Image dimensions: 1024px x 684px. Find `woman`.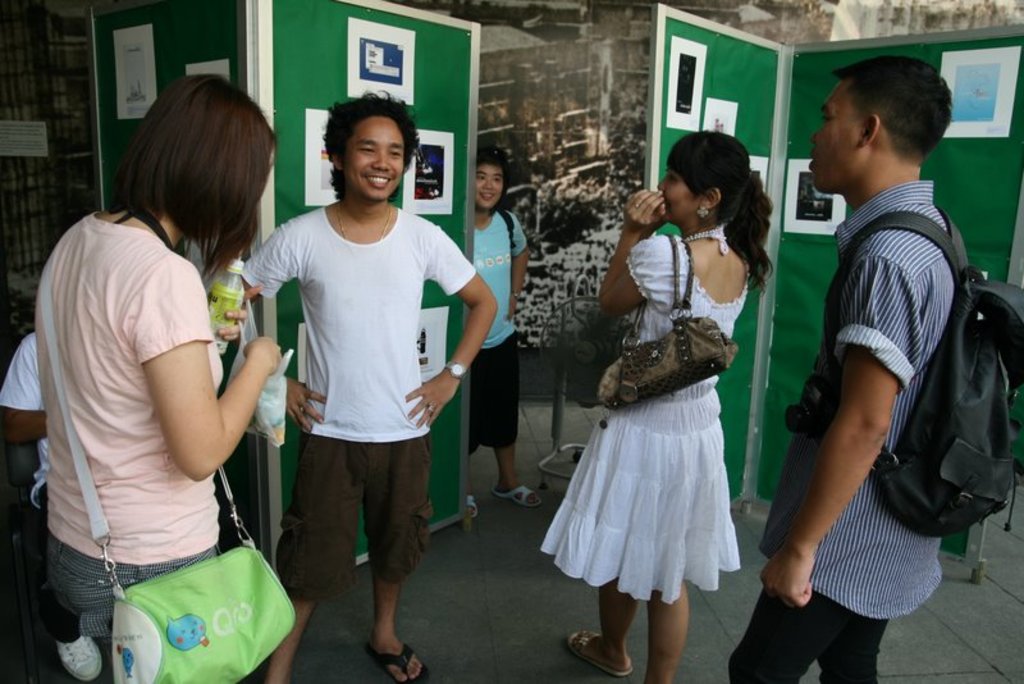
BBox(31, 73, 294, 683).
